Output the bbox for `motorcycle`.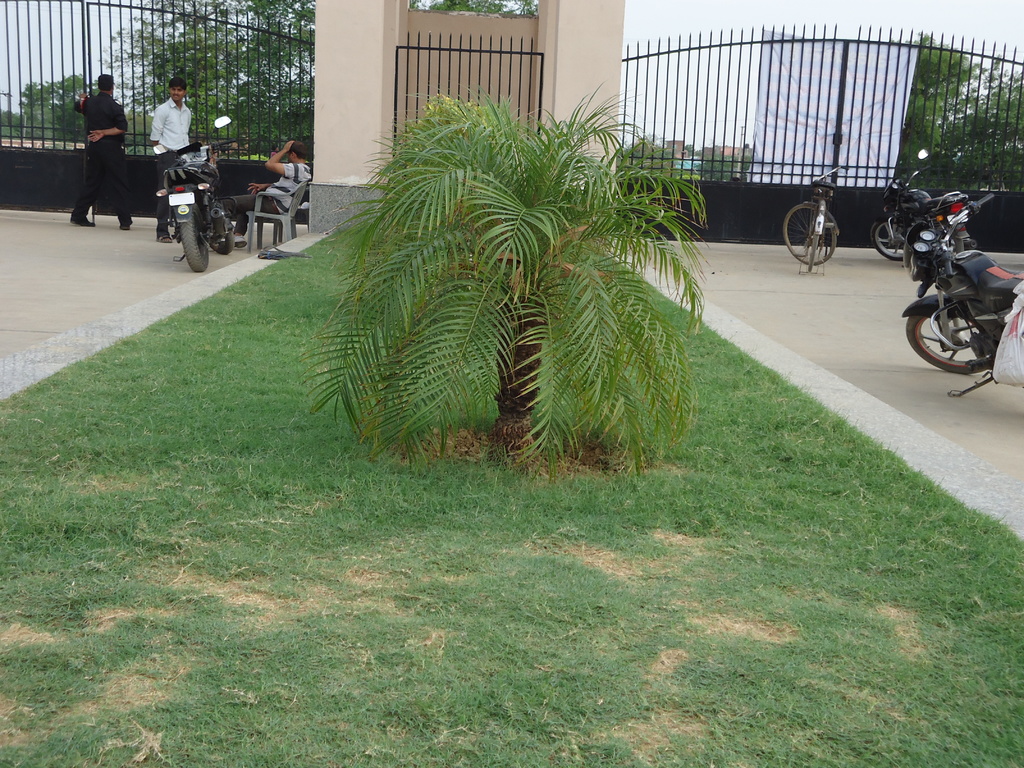
(left=868, top=150, right=975, bottom=260).
